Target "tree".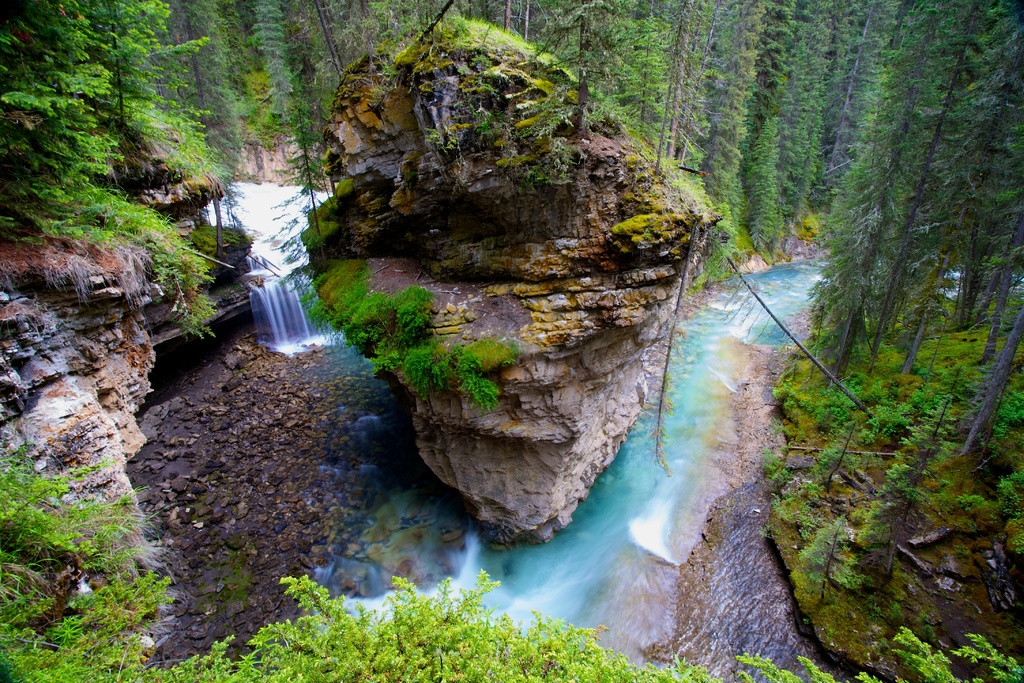
Target region: x1=0 y1=0 x2=221 y2=334.
